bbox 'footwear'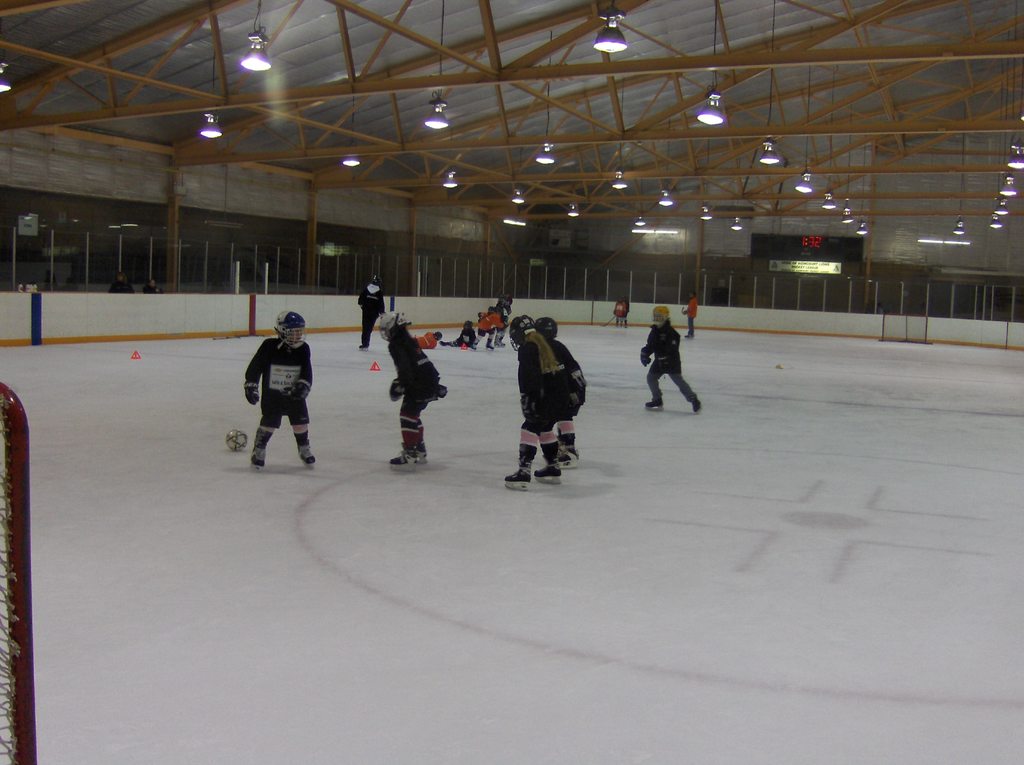
644/398/662/407
